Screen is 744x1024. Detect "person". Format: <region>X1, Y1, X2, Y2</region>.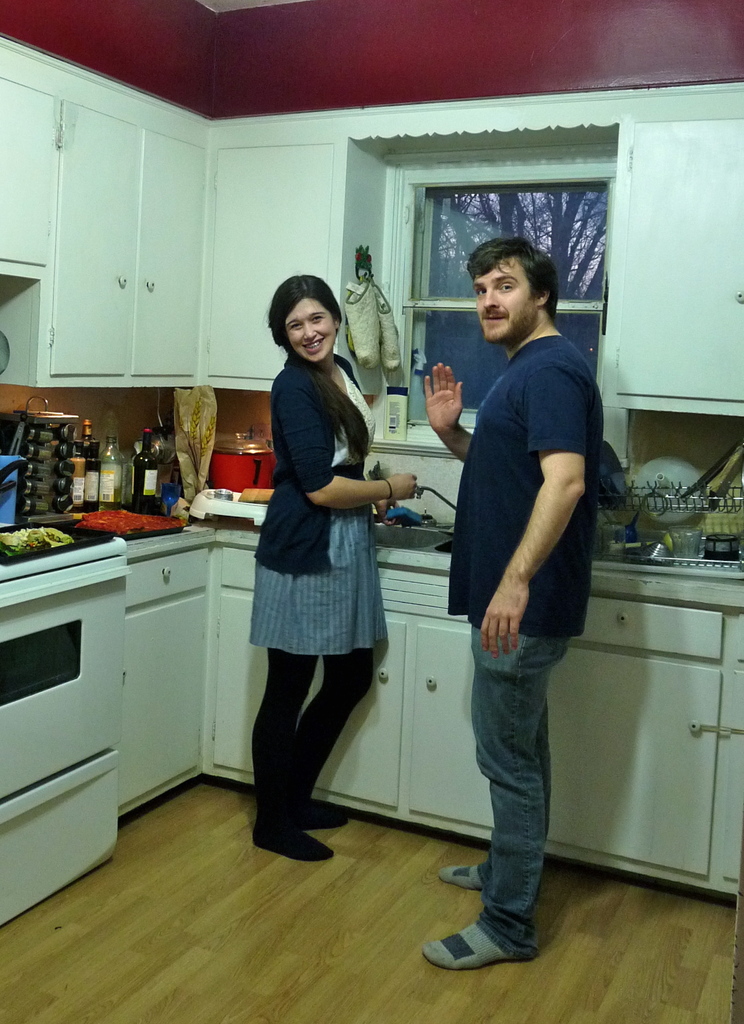
<region>237, 267, 415, 887</region>.
